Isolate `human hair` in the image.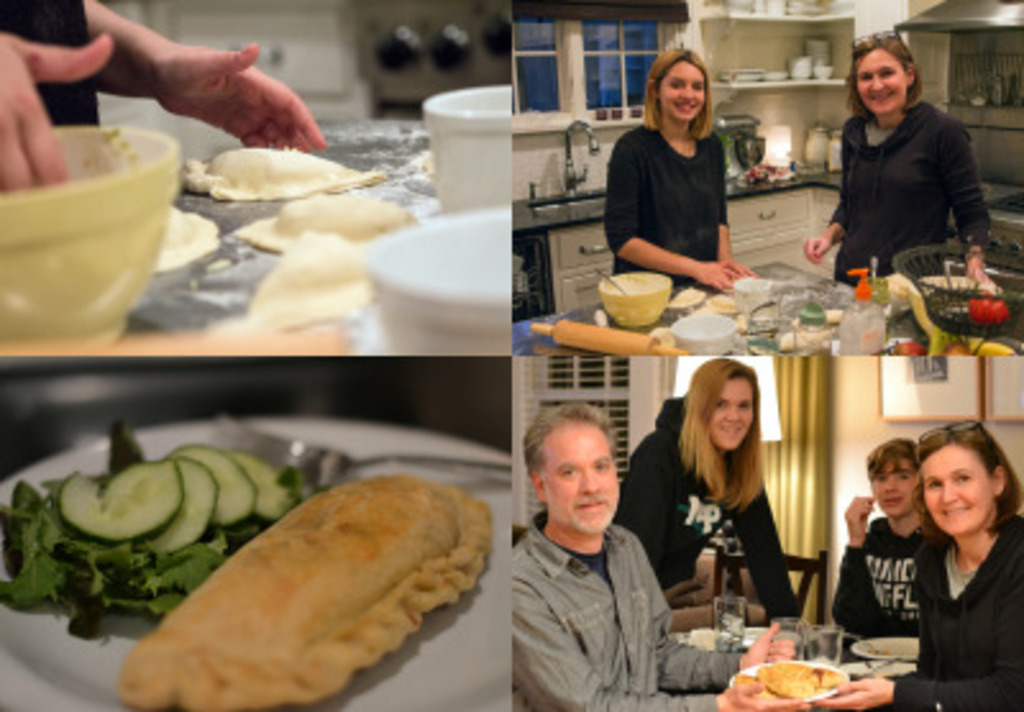
Isolated region: region(863, 430, 924, 492).
